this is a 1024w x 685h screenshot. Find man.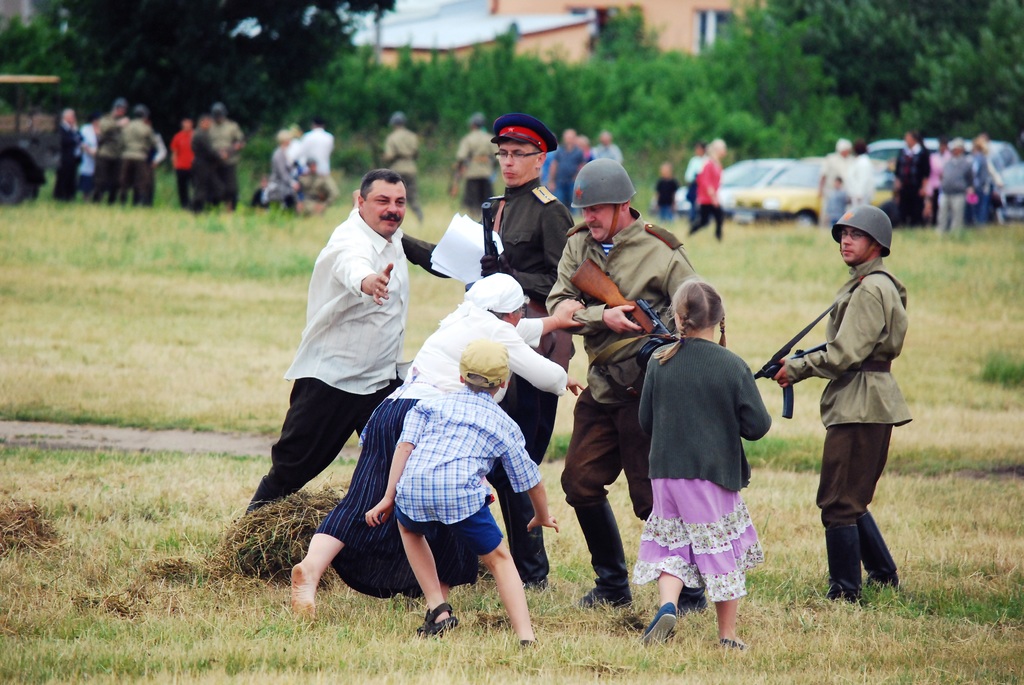
Bounding box: (left=545, top=151, right=709, bottom=613).
